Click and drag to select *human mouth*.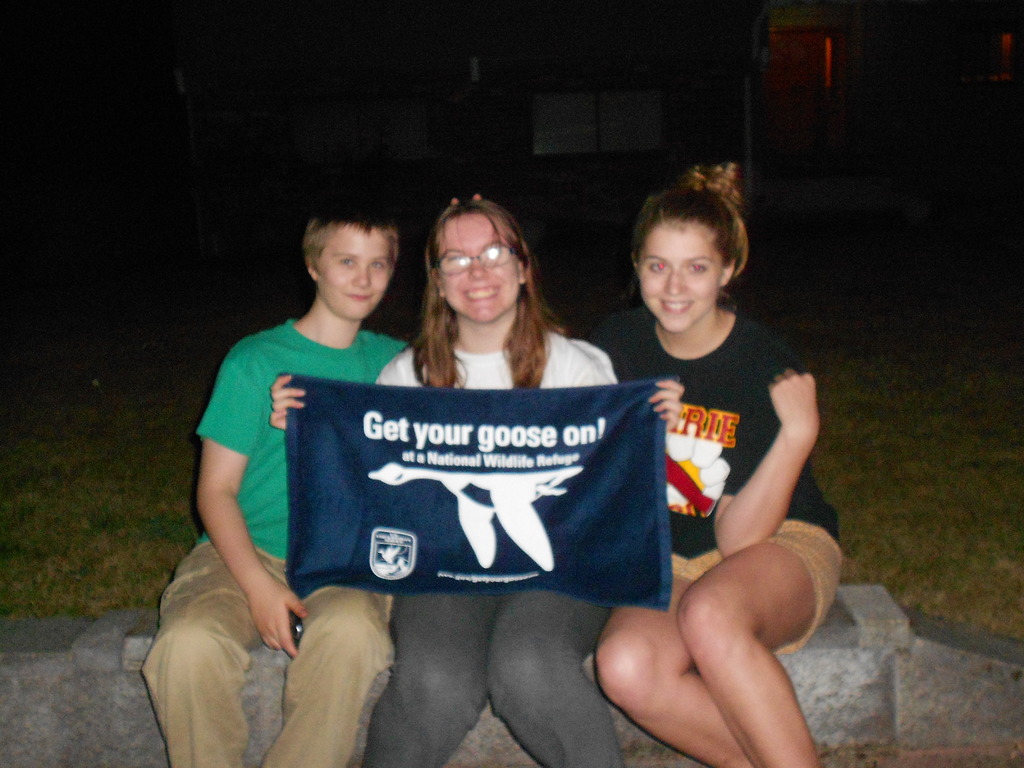
Selection: bbox=[463, 285, 499, 299].
